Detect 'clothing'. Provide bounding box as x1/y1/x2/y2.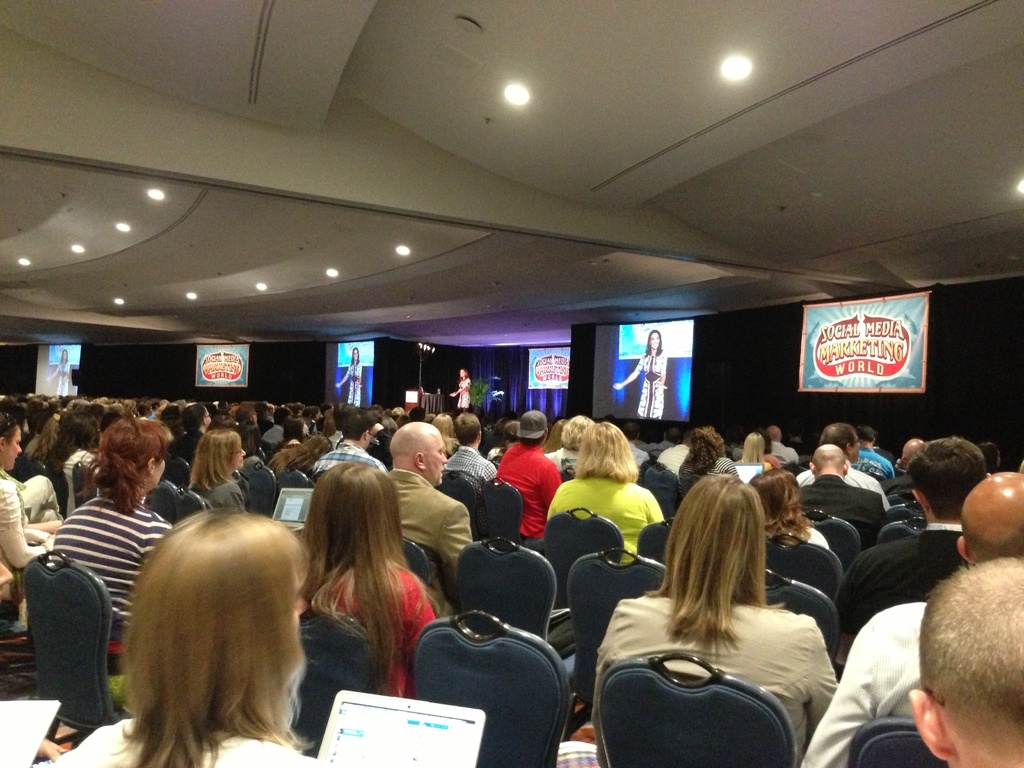
657/444/689/477.
